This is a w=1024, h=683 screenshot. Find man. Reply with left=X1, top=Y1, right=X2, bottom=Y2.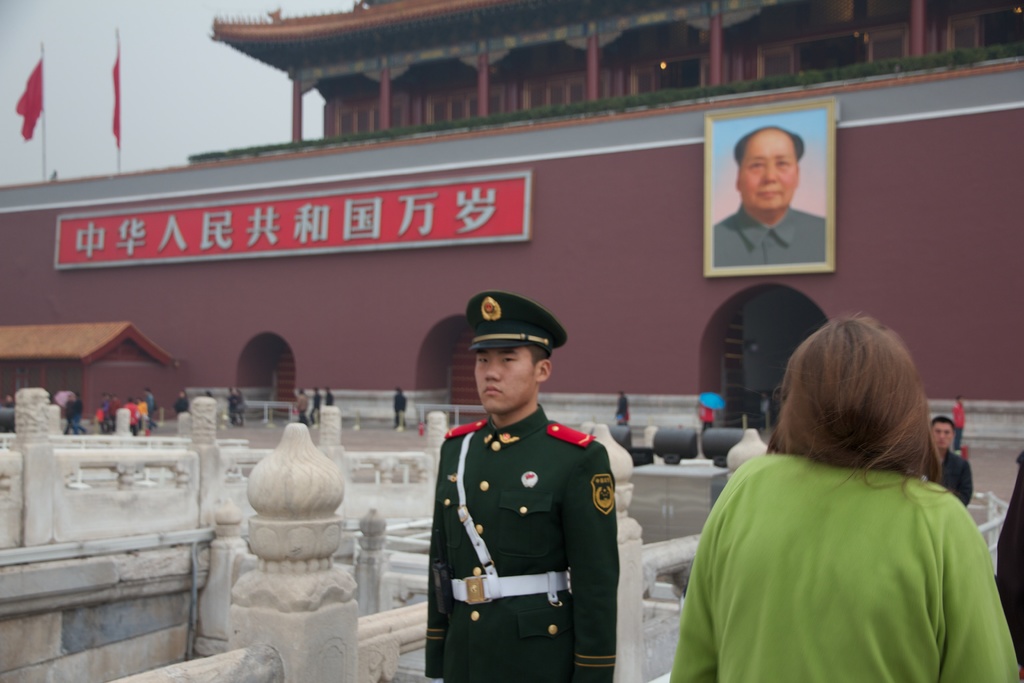
left=391, top=388, right=407, bottom=428.
